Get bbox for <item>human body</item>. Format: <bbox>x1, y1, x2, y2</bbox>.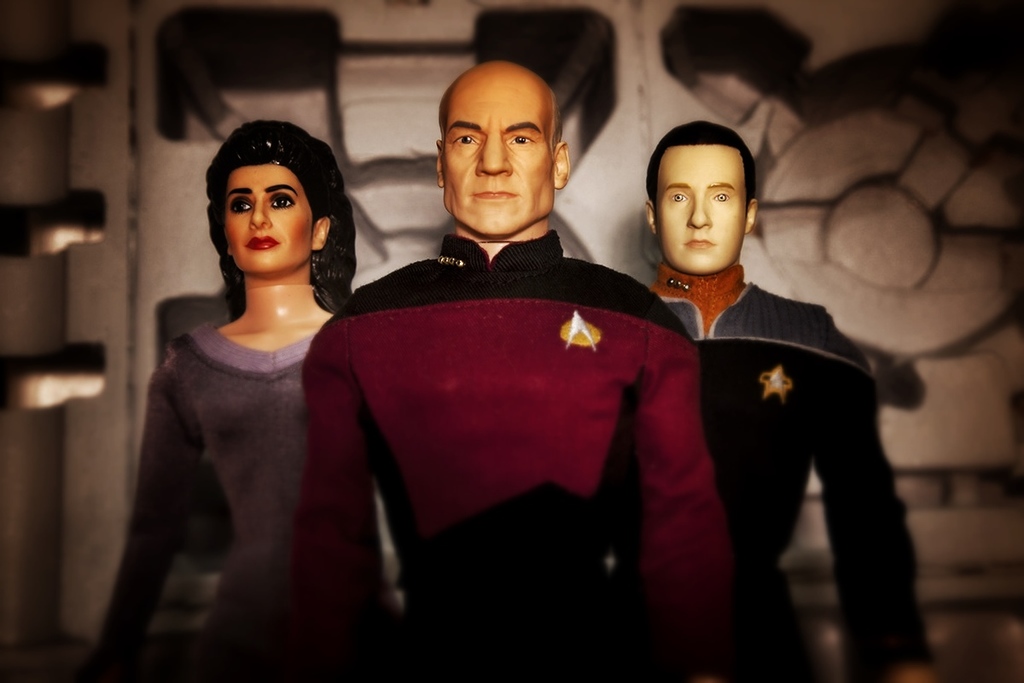
<bbox>635, 260, 932, 682</bbox>.
